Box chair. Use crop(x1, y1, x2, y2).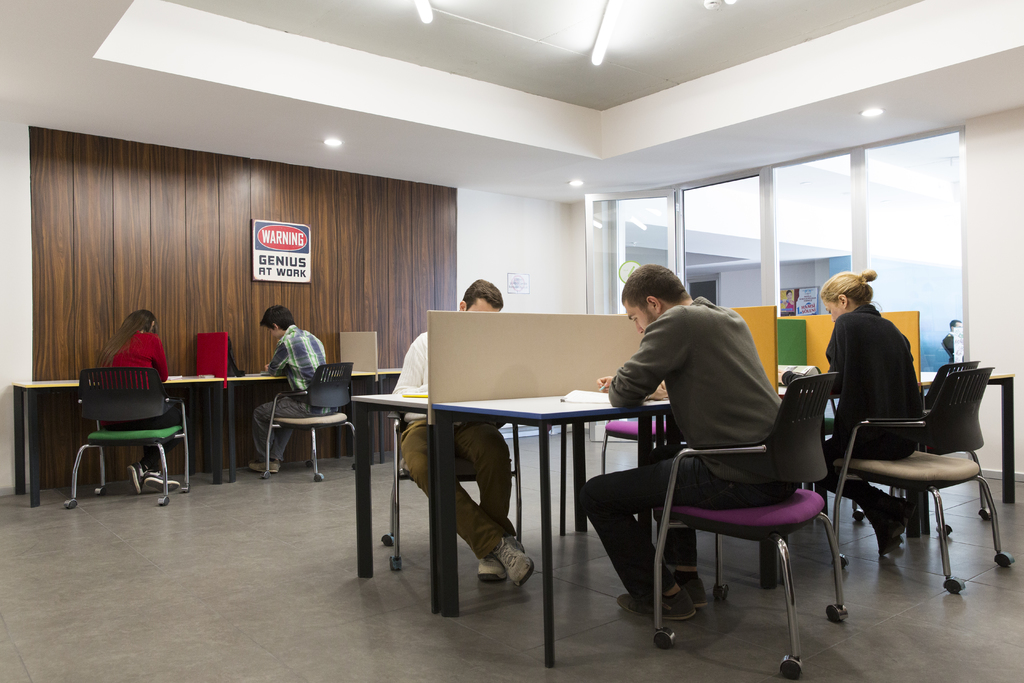
crop(653, 369, 847, 682).
